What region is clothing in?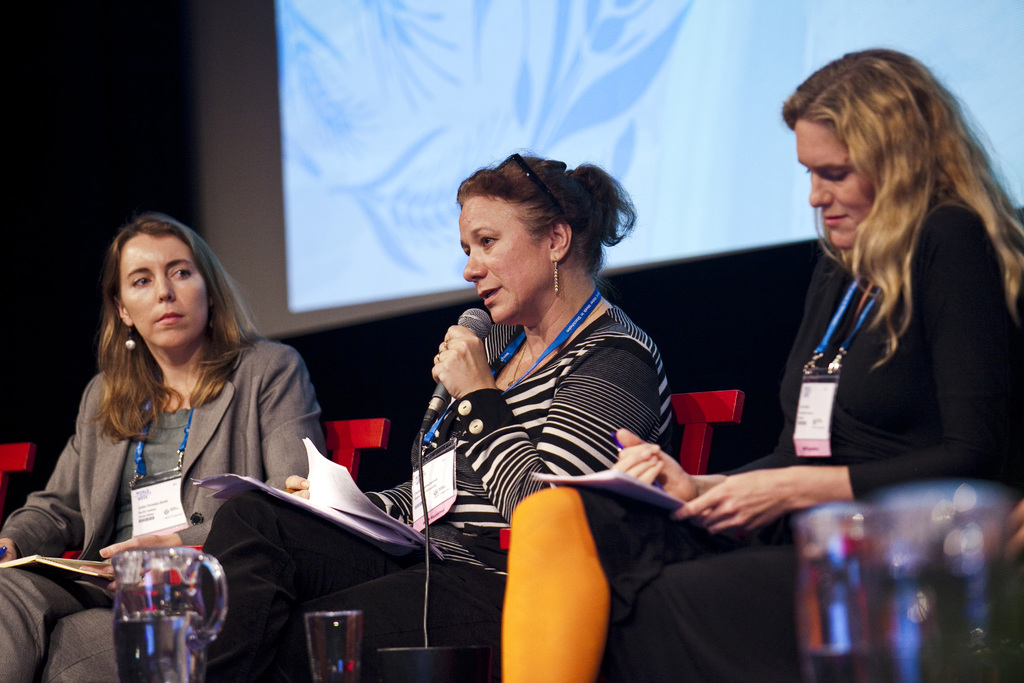
x1=193, y1=310, x2=673, y2=680.
